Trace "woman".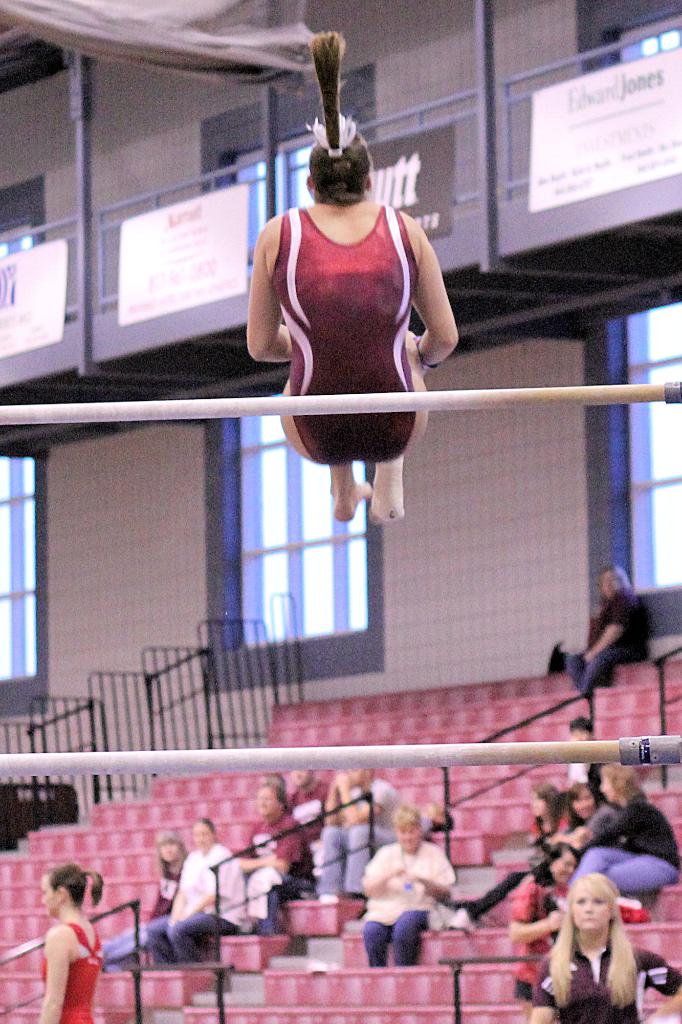
Traced to BBox(519, 777, 567, 882).
